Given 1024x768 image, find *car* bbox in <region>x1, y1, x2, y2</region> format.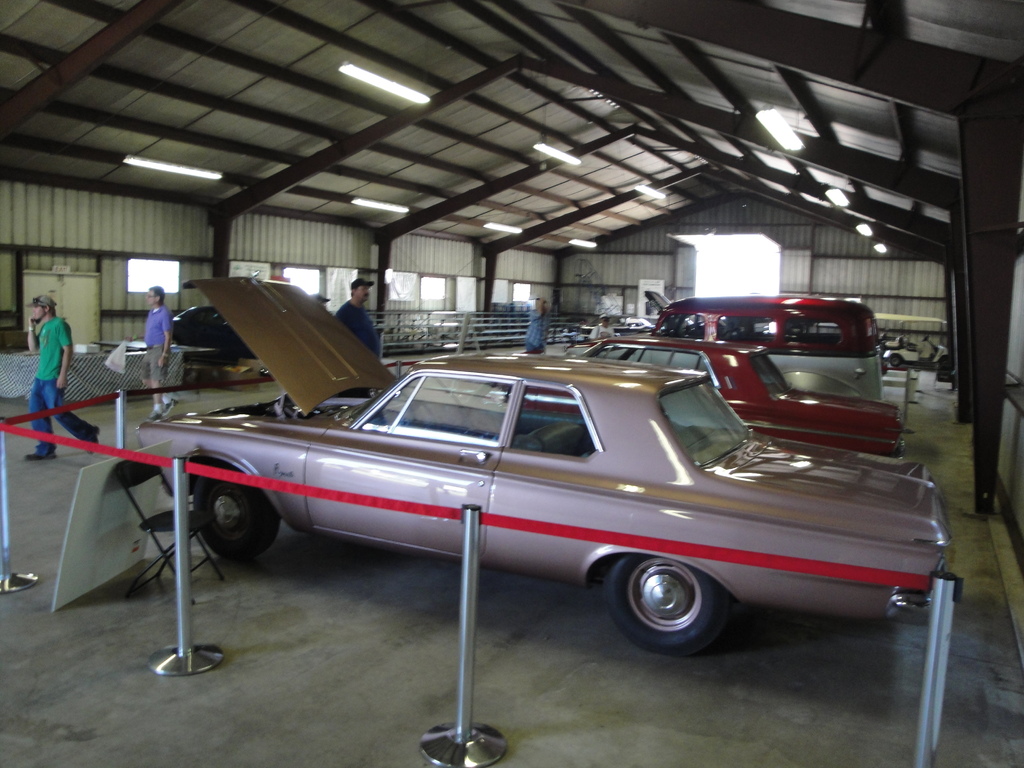
<region>652, 300, 881, 367</region>.
